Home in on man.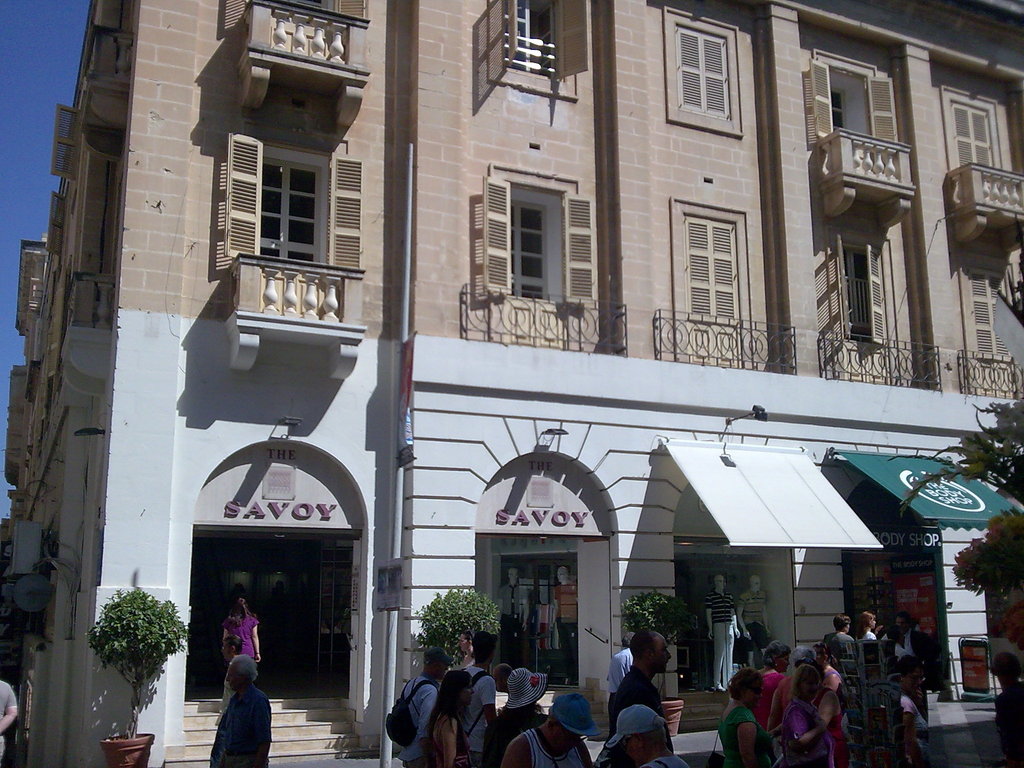
Homed in at (x1=550, y1=564, x2=578, y2=682).
